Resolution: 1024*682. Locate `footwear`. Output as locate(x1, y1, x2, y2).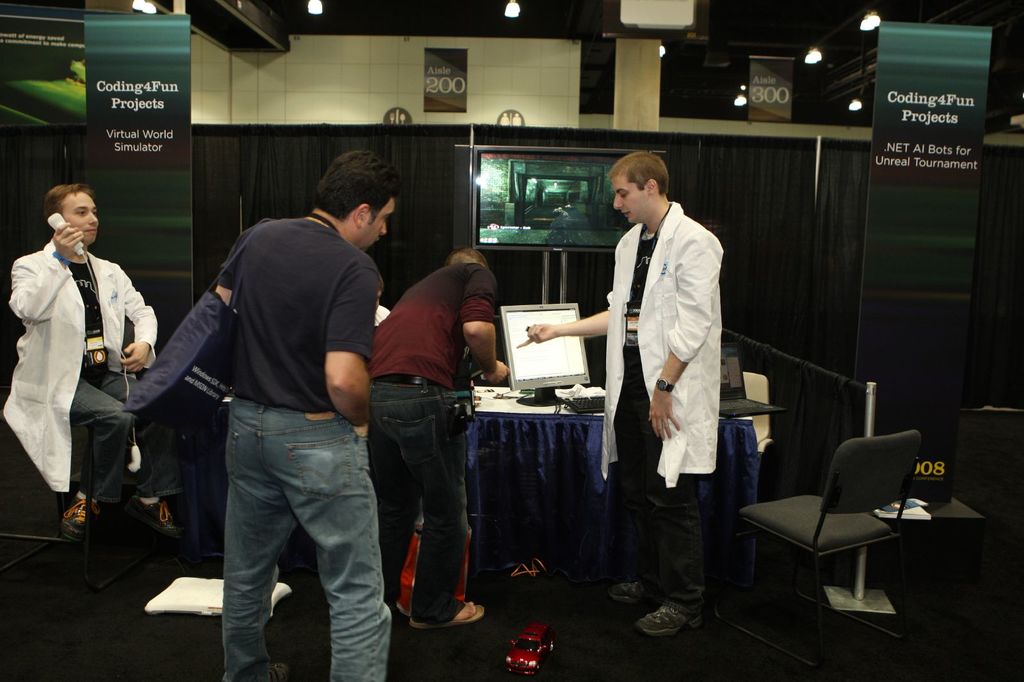
locate(410, 600, 488, 631).
